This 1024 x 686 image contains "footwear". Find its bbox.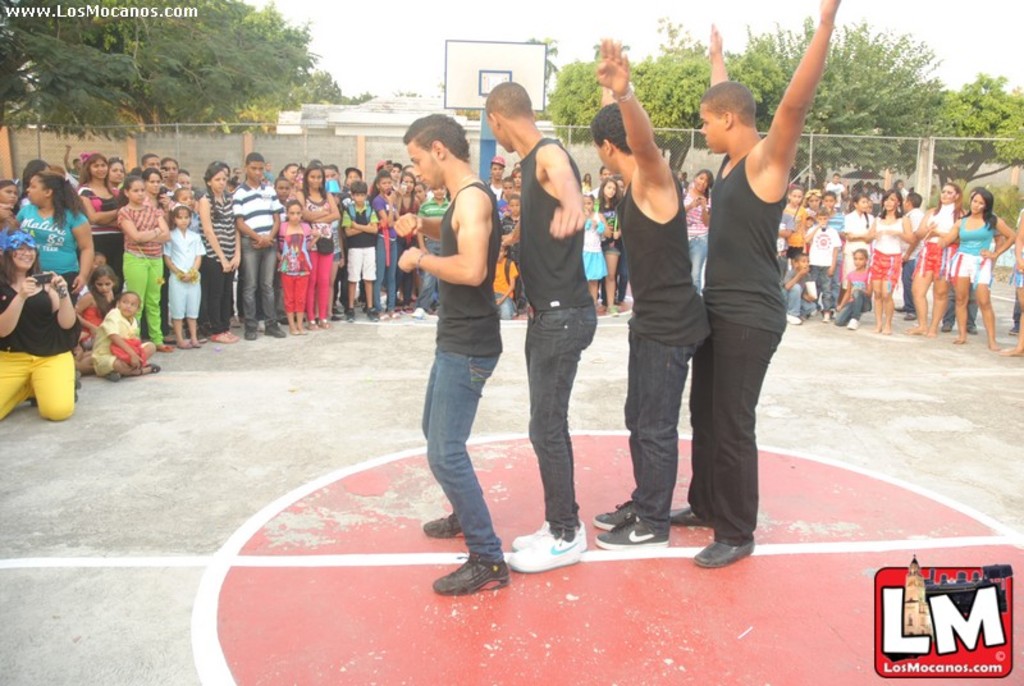
506 534 584 568.
